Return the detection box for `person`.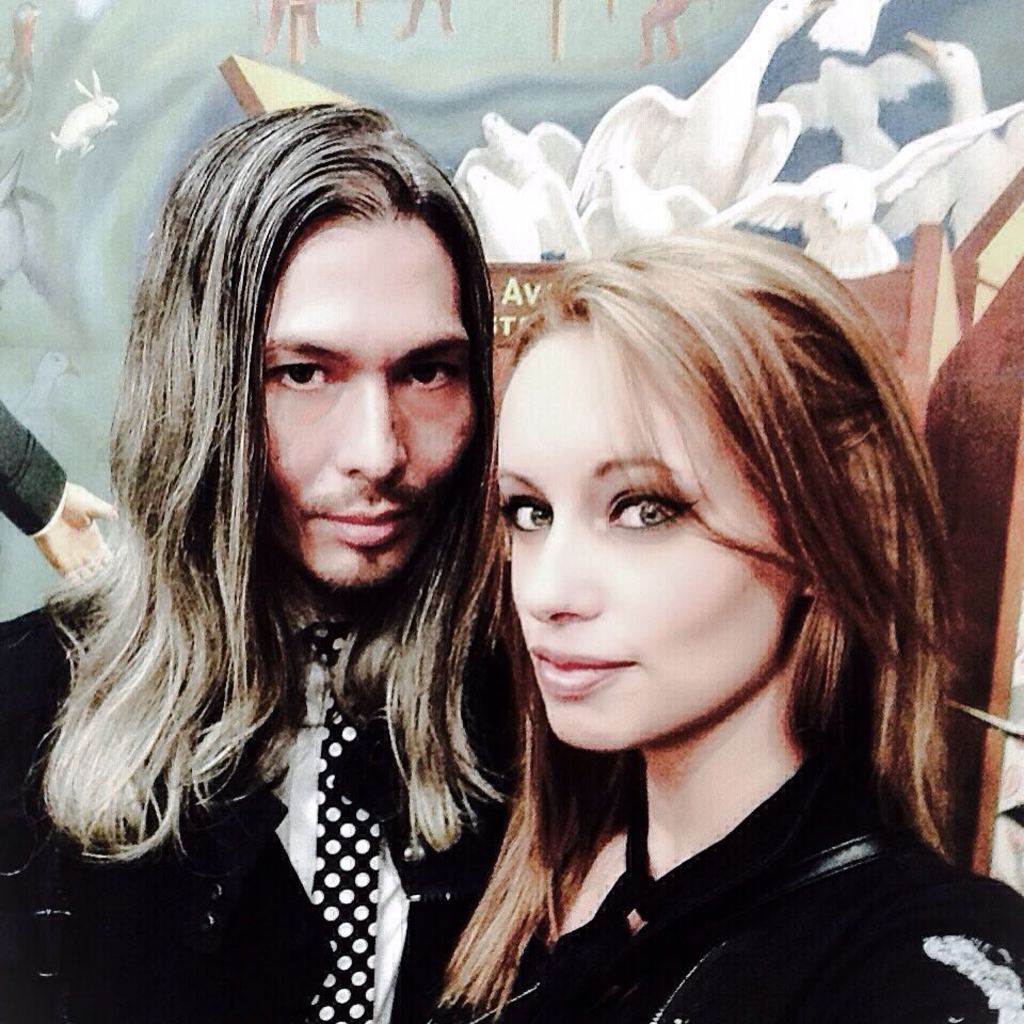
BBox(429, 220, 1023, 1023).
